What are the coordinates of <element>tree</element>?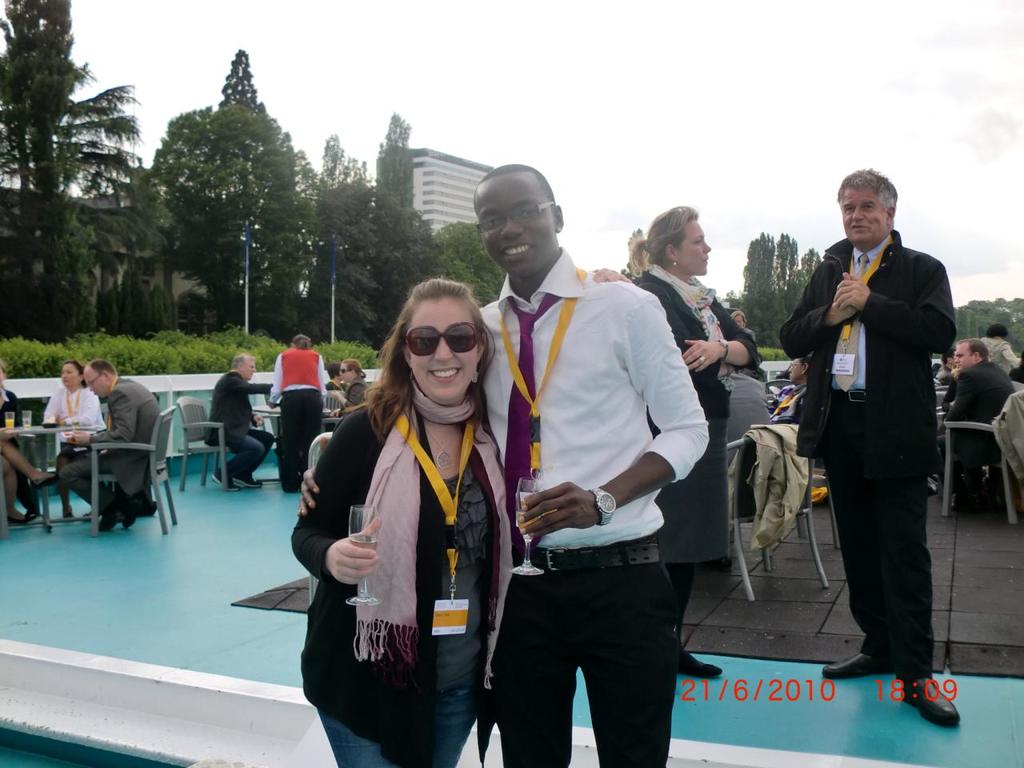
region(0, 0, 174, 338).
